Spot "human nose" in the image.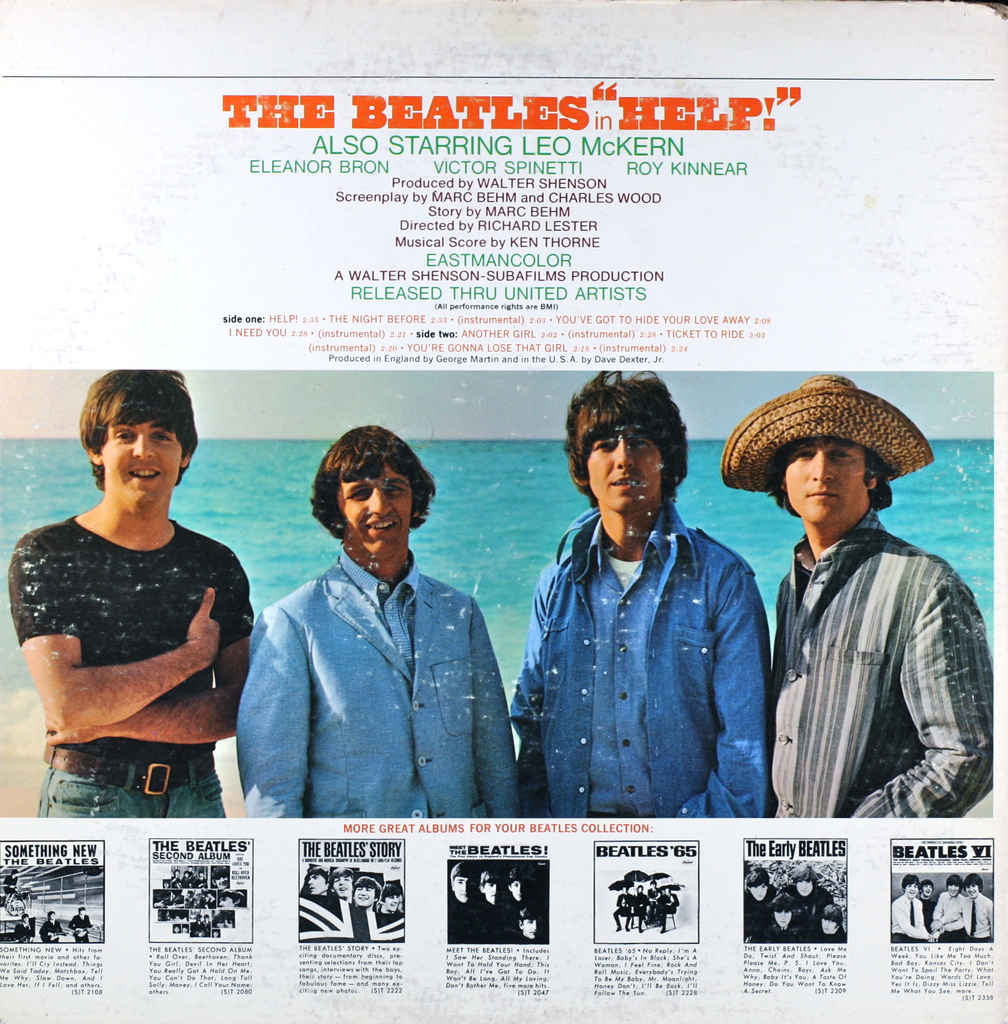
"human nose" found at locate(612, 435, 634, 470).
